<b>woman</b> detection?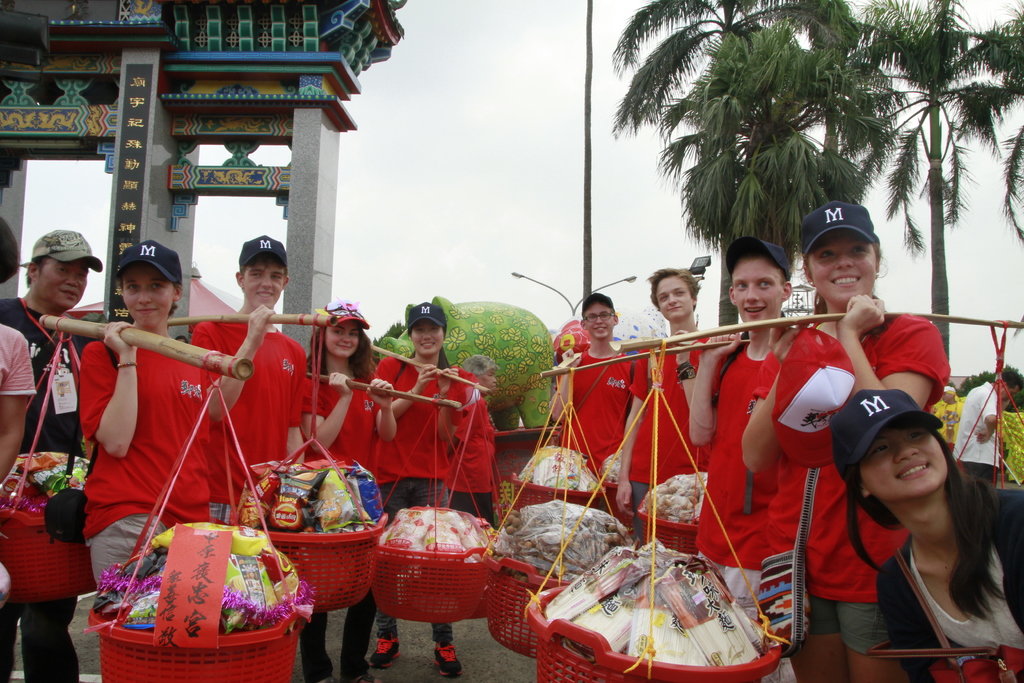
(79, 235, 213, 600)
